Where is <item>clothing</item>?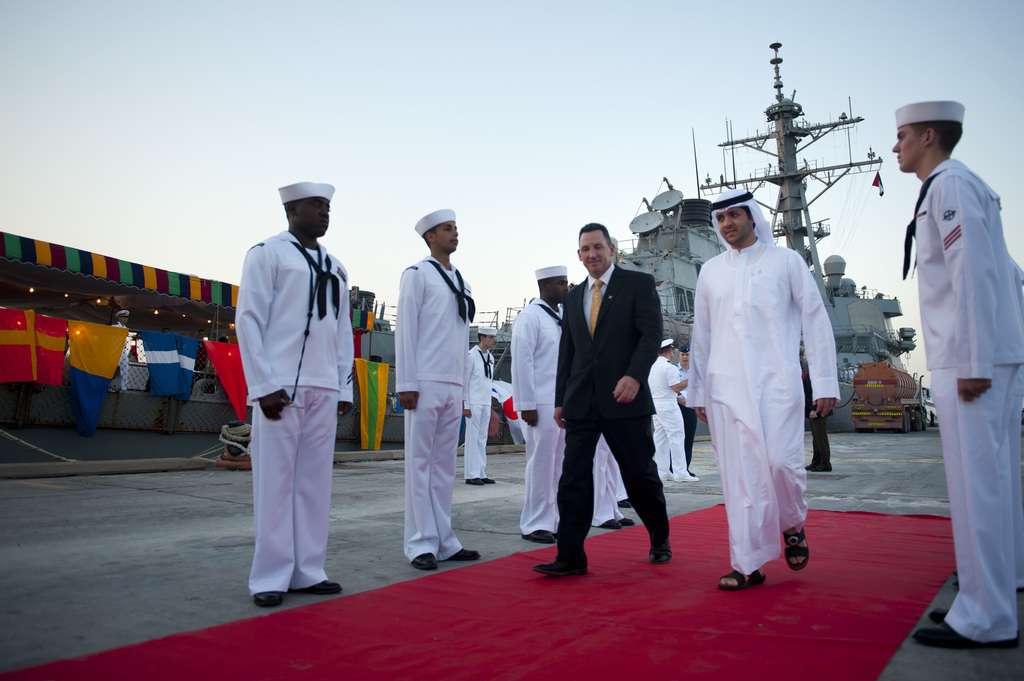
(468, 348, 497, 479).
